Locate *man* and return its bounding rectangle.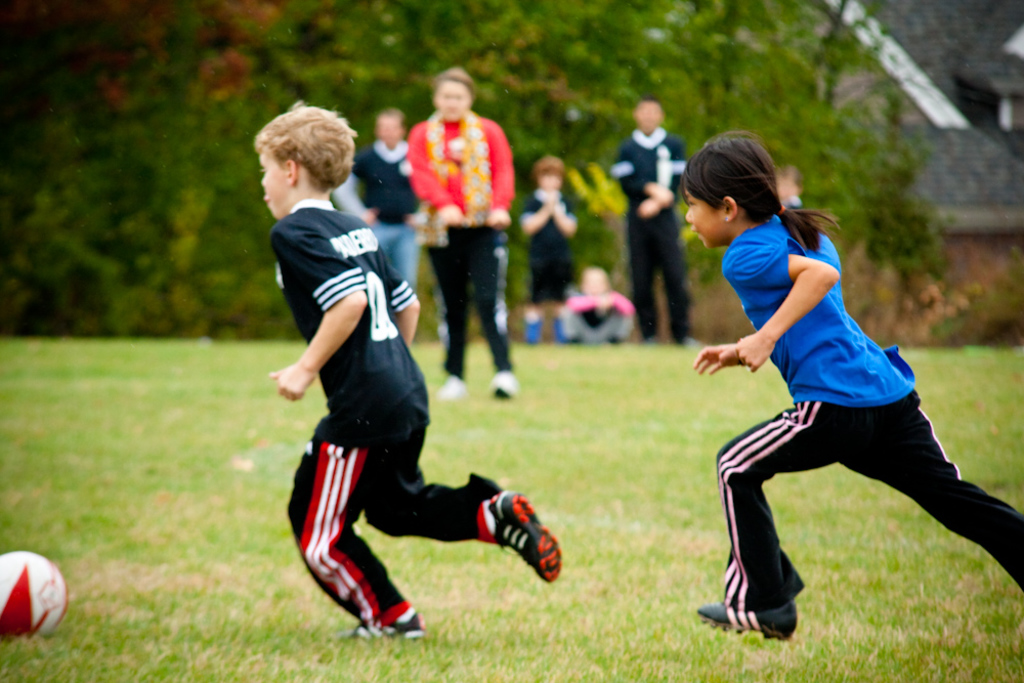
box=[324, 104, 431, 292].
